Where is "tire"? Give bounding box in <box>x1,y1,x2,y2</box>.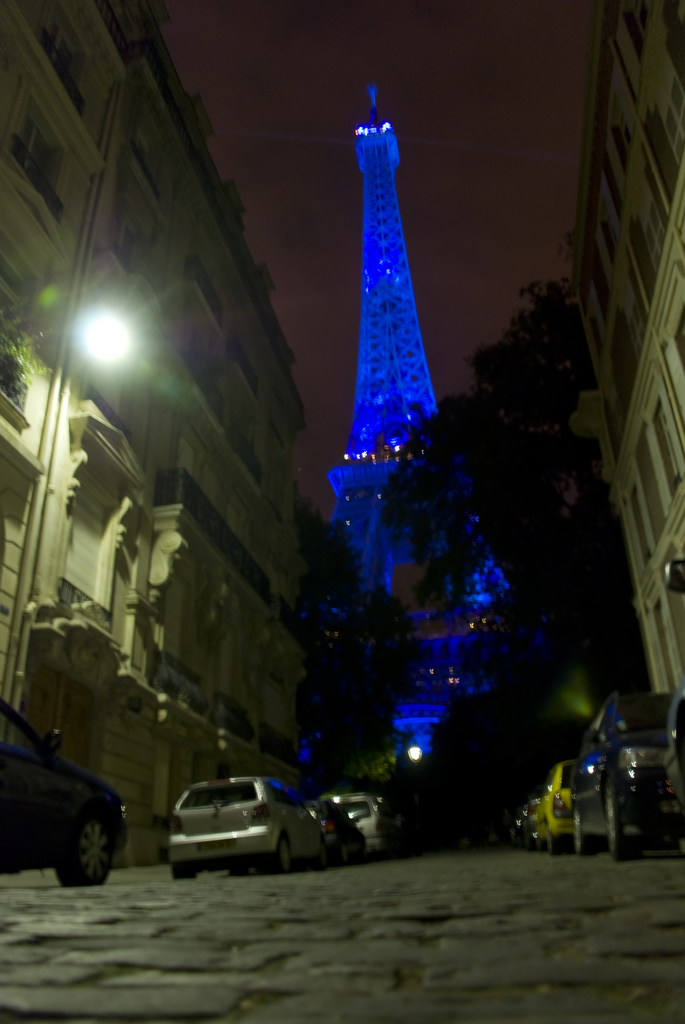
<box>606,781,640,858</box>.
